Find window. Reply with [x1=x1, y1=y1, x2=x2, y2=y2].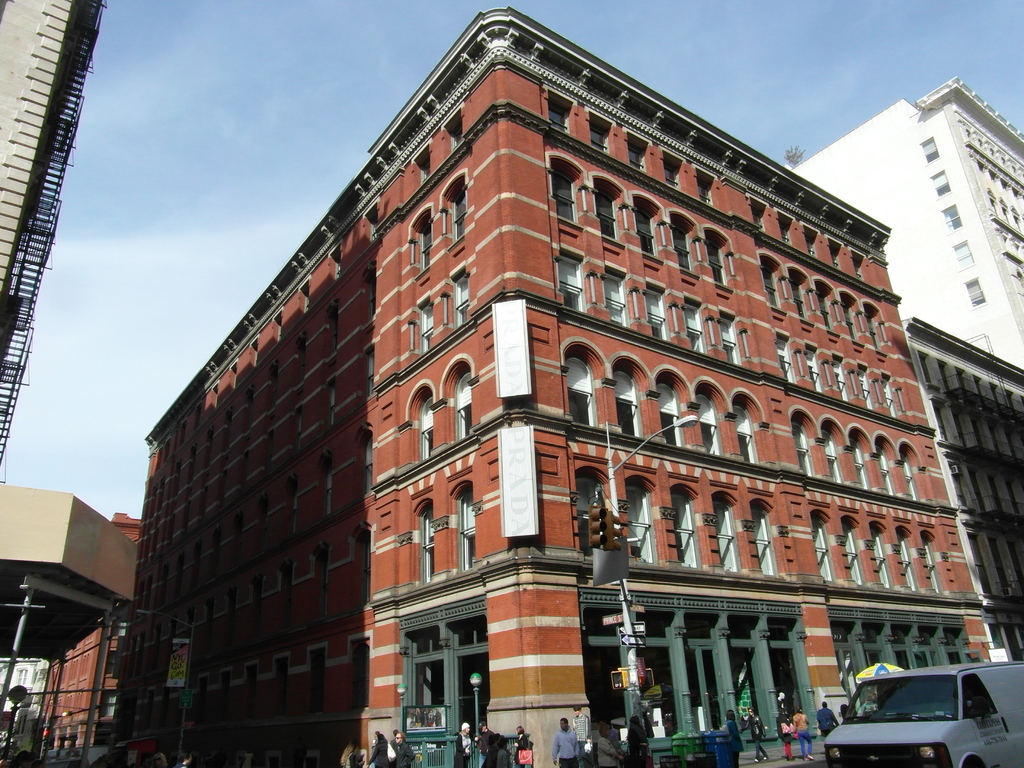
[x1=559, y1=255, x2=583, y2=308].
